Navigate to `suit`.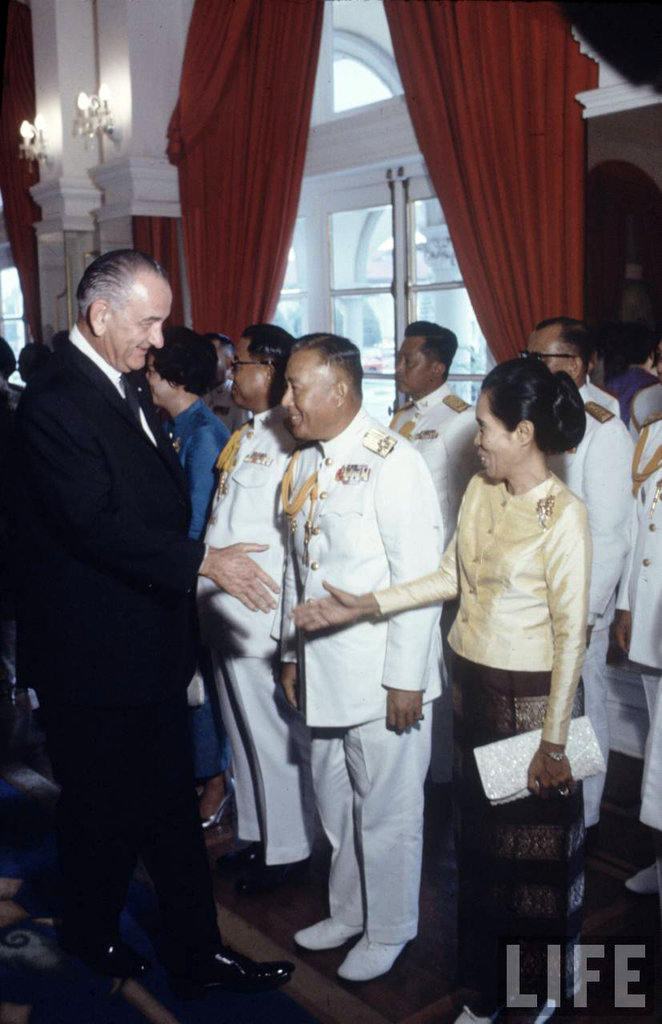
Navigation target: crop(15, 237, 245, 1005).
